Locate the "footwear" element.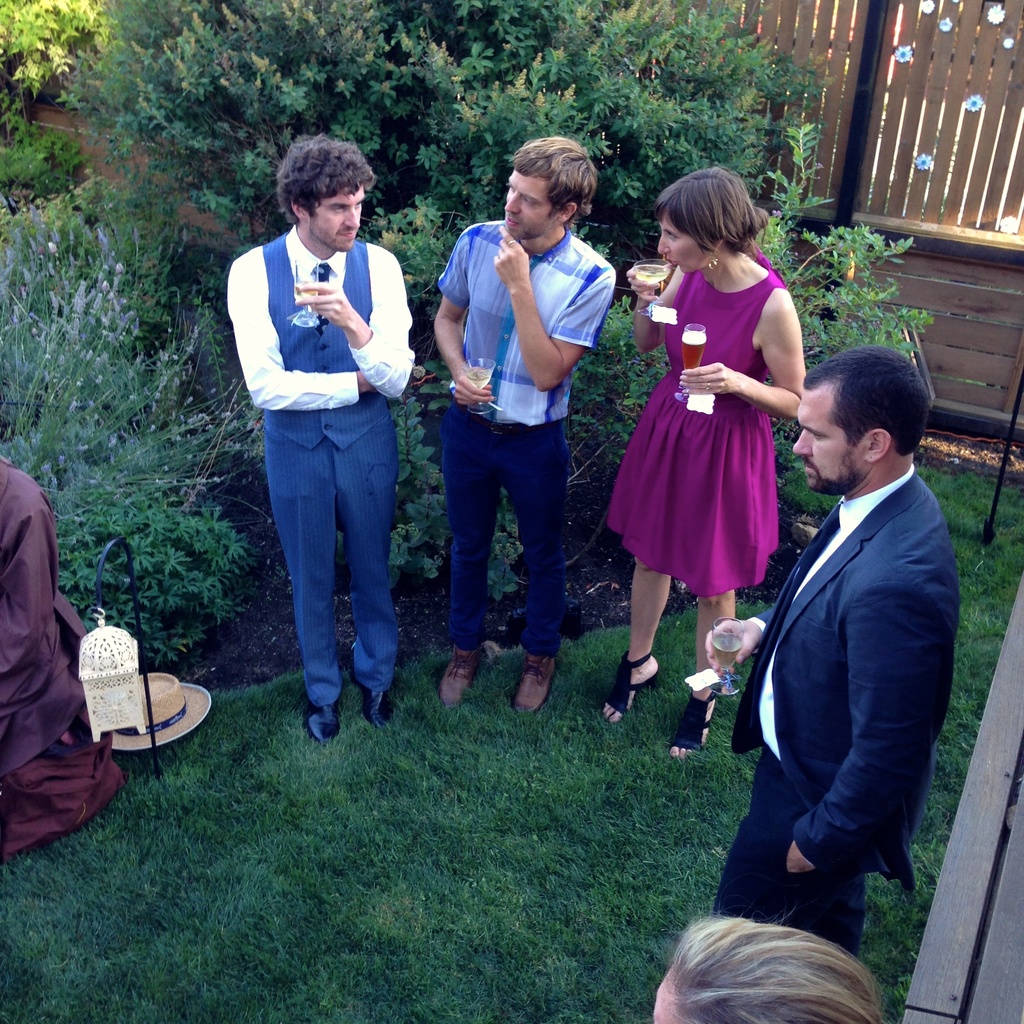
Element bbox: <bbox>444, 643, 474, 696</bbox>.
